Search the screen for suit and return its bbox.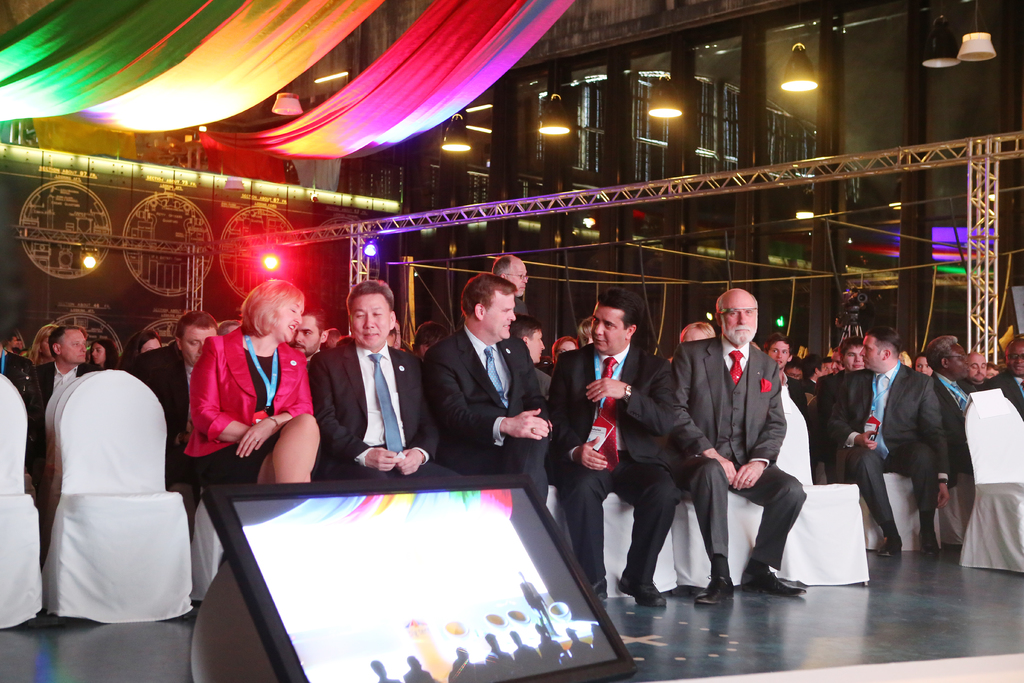
Found: 545,340,677,586.
